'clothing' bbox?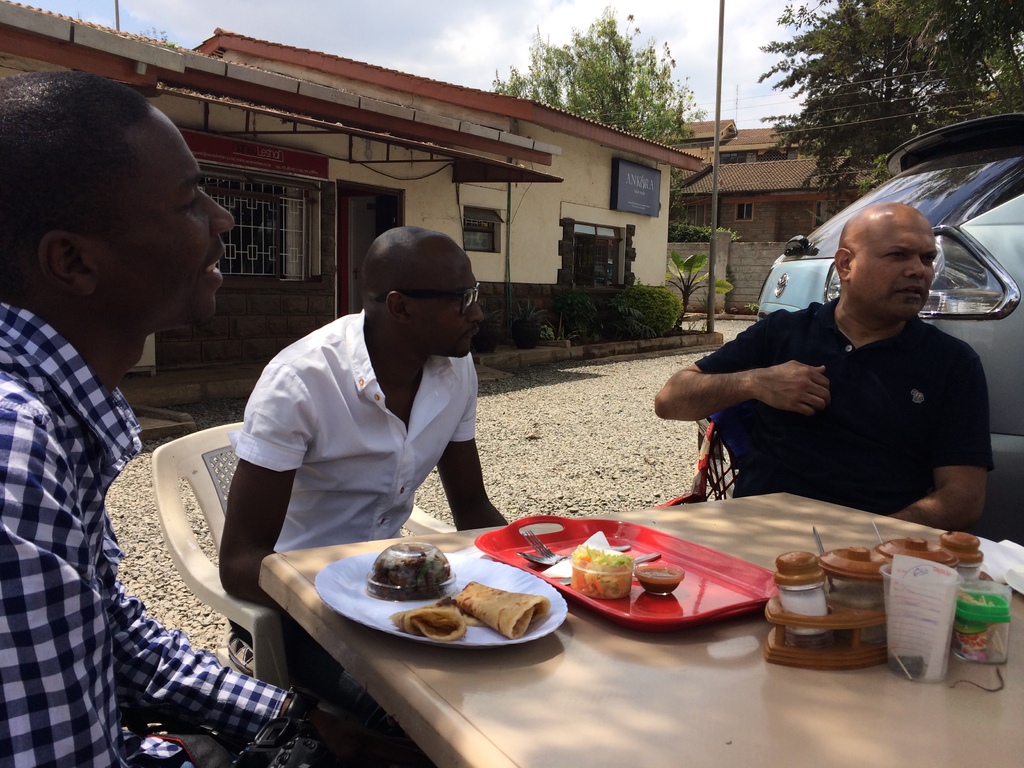
BBox(0, 305, 289, 767)
